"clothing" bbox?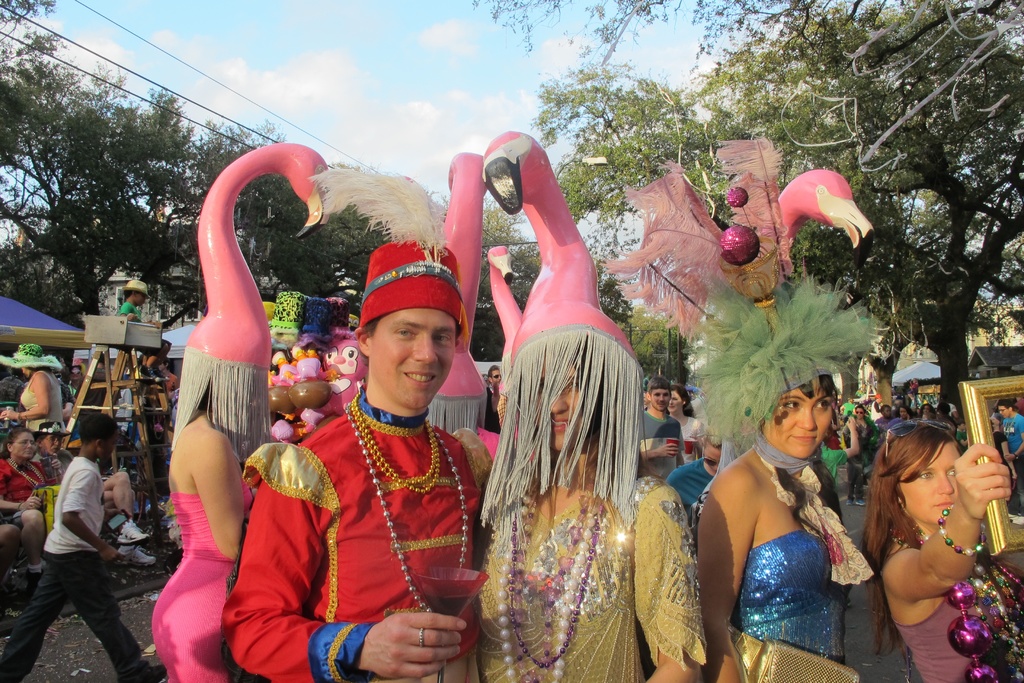
box=[36, 450, 102, 555]
